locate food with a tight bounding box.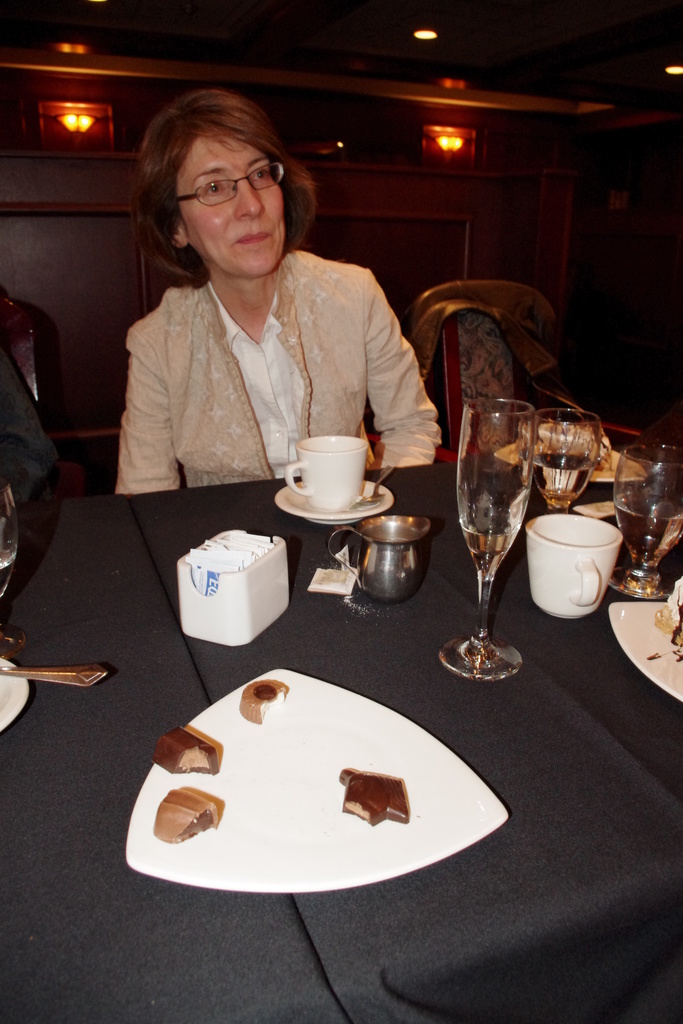
153, 719, 235, 772.
